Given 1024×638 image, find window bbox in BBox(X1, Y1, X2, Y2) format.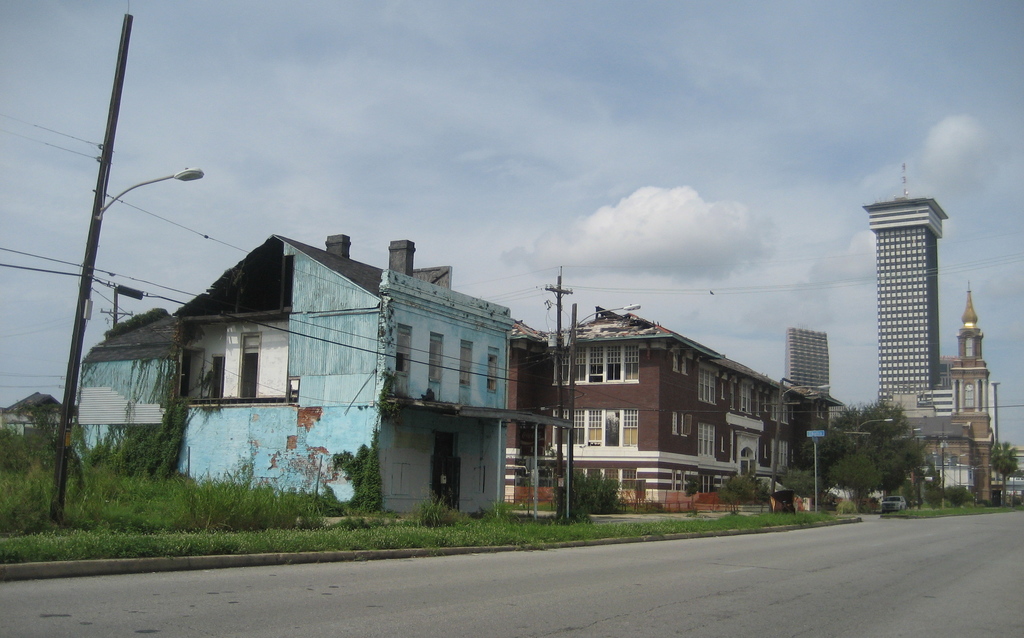
BBox(556, 351, 569, 384).
